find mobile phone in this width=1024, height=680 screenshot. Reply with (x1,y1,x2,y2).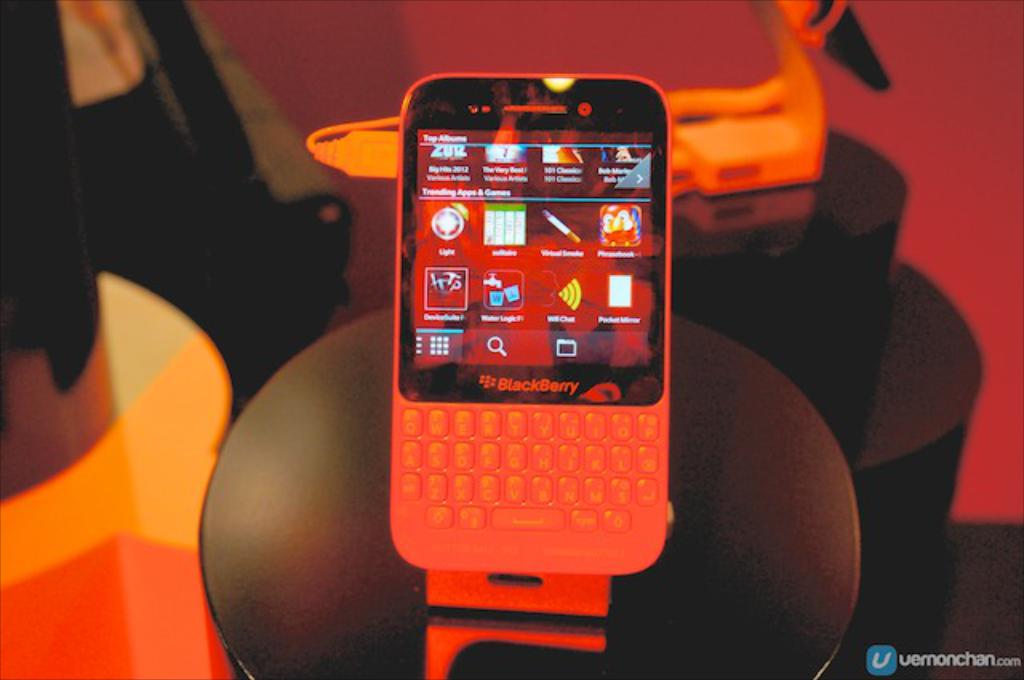
(371,74,685,619).
